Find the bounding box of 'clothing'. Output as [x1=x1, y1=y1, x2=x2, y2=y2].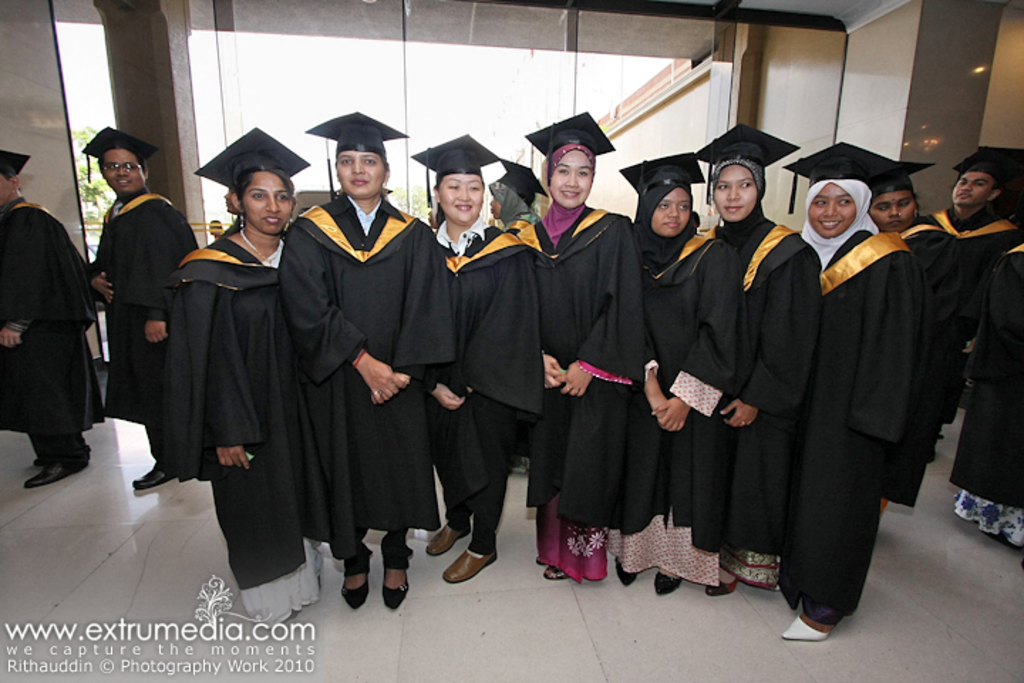
[x1=899, y1=213, x2=969, y2=505].
